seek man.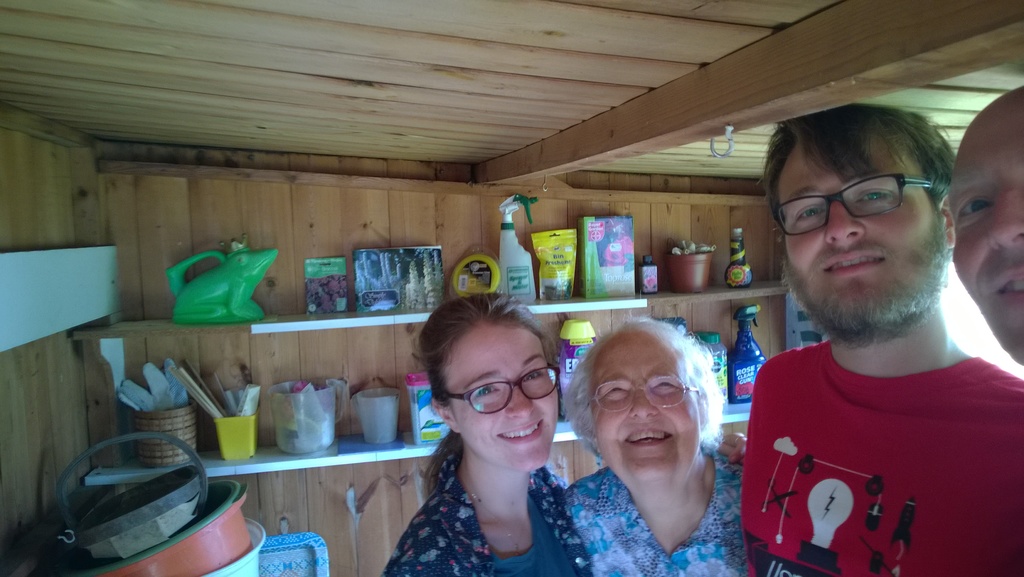
<bbox>735, 103, 1023, 576</bbox>.
